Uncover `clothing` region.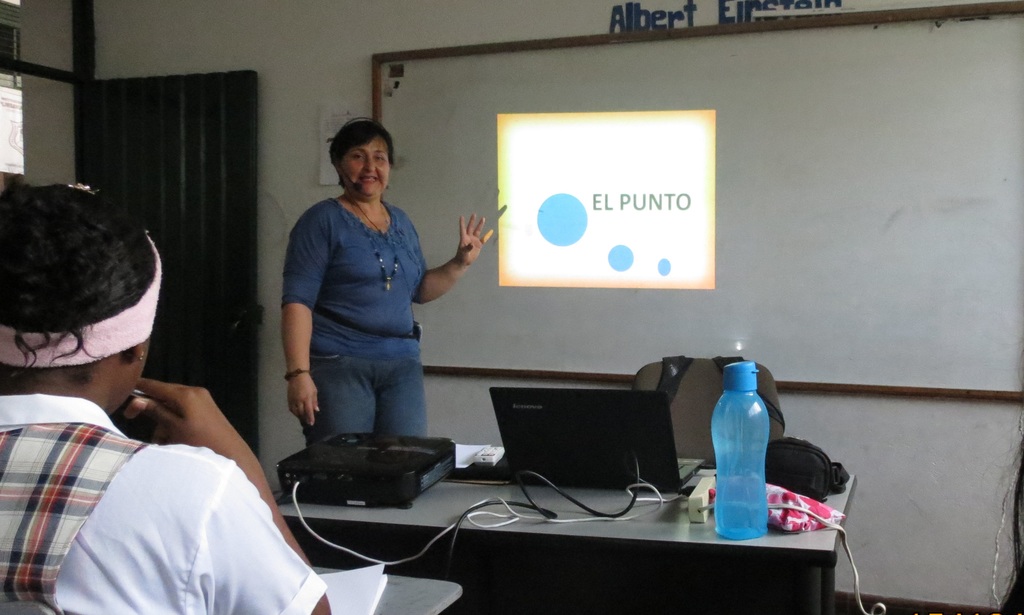
Uncovered: <bbox>0, 176, 161, 372</bbox>.
